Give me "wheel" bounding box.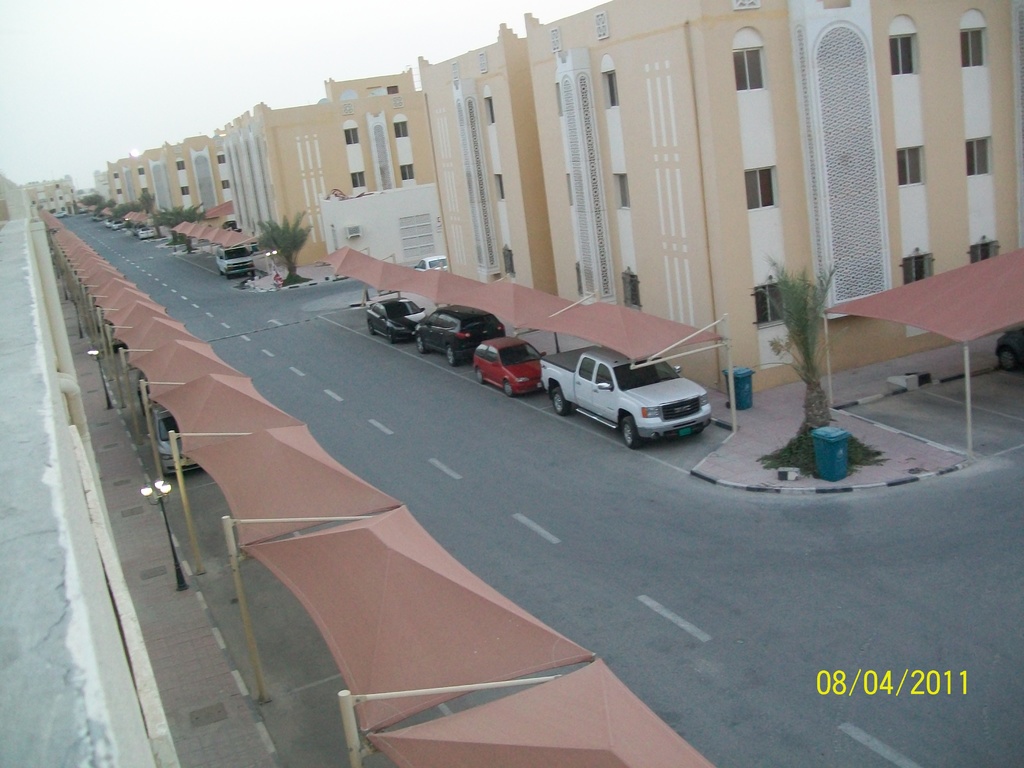
bbox=[620, 413, 641, 448].
